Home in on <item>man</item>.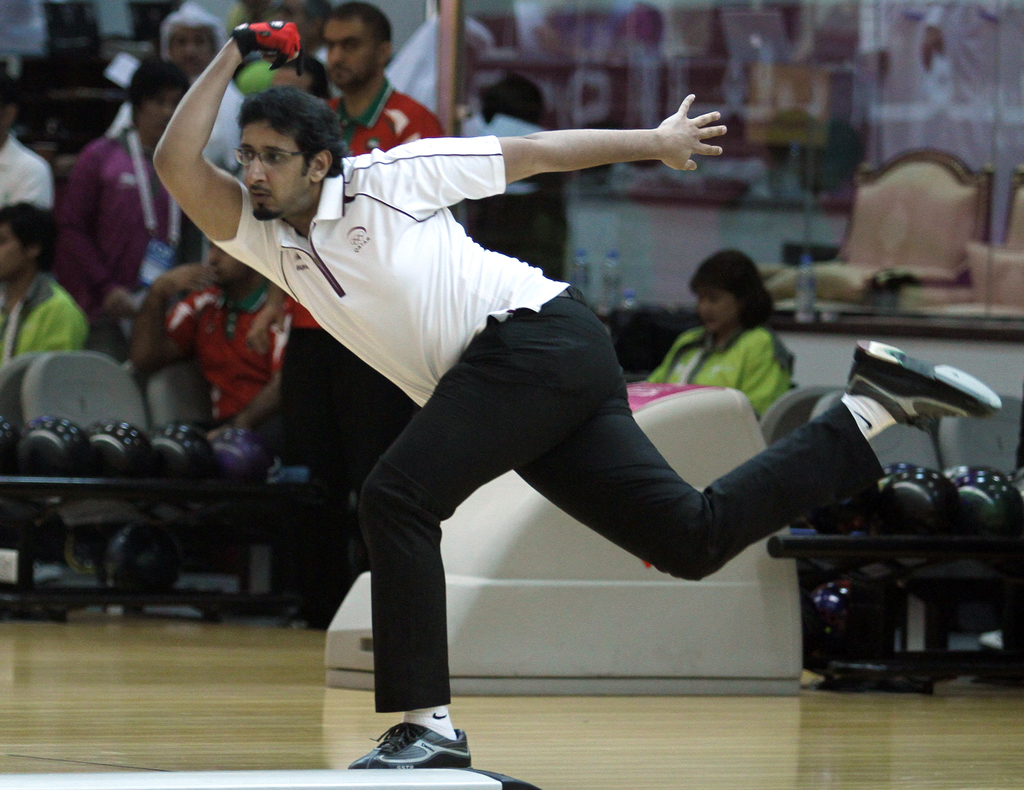
Homed in at <bbox>0, 74, 56, 210</bbox>.
